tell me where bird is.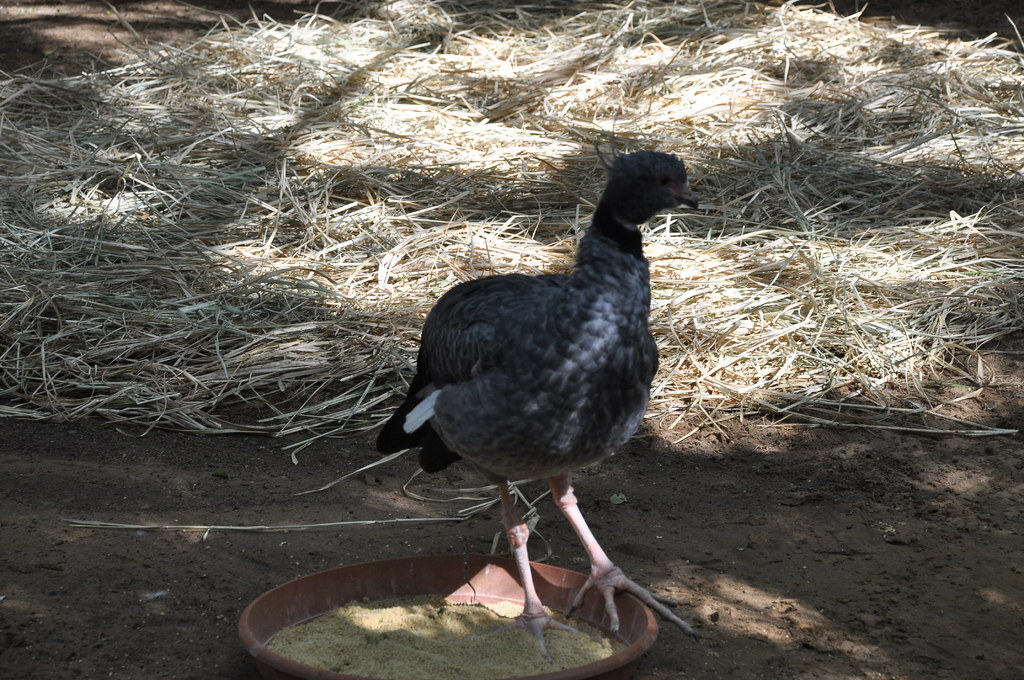
bird is at box(374, 121, 673, 626).
